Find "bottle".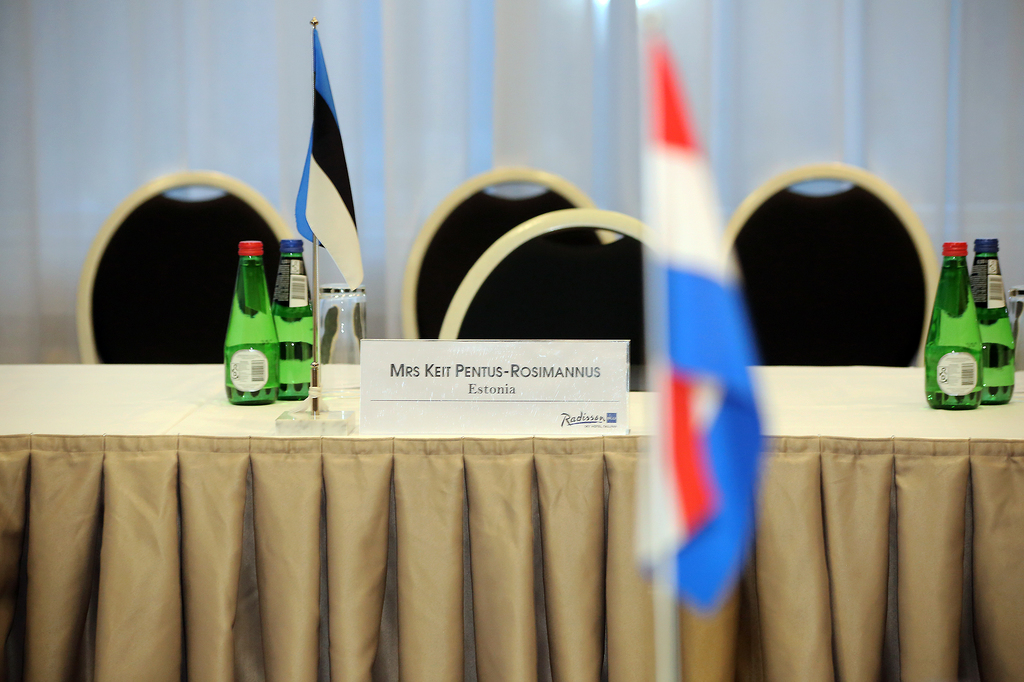
[221,240,280,405].
